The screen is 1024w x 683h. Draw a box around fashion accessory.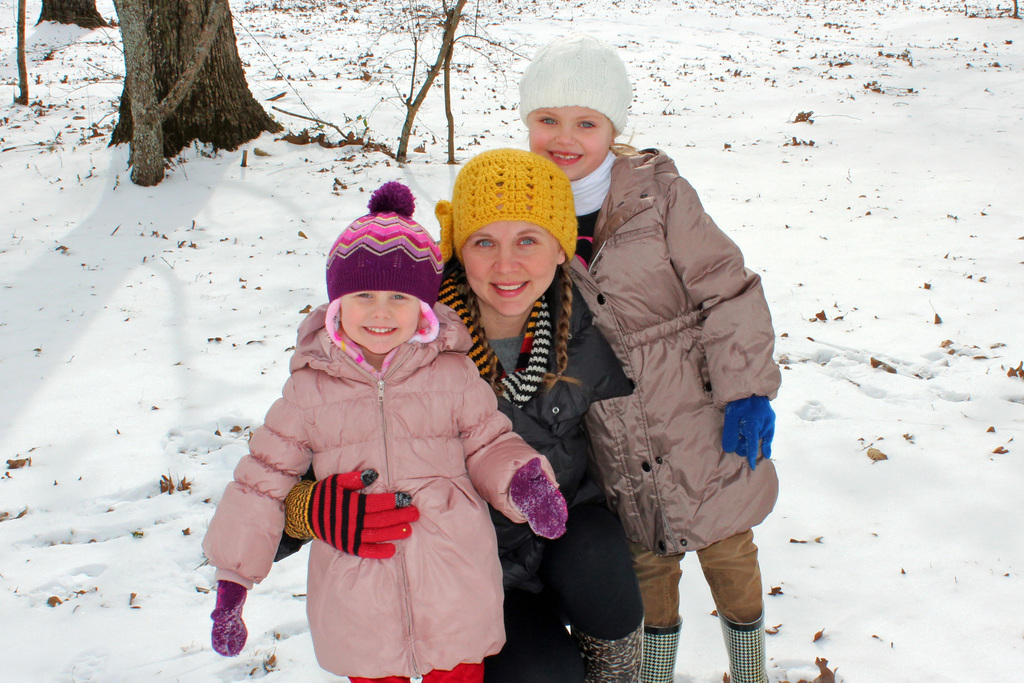
[431, 147, 577, 266].
